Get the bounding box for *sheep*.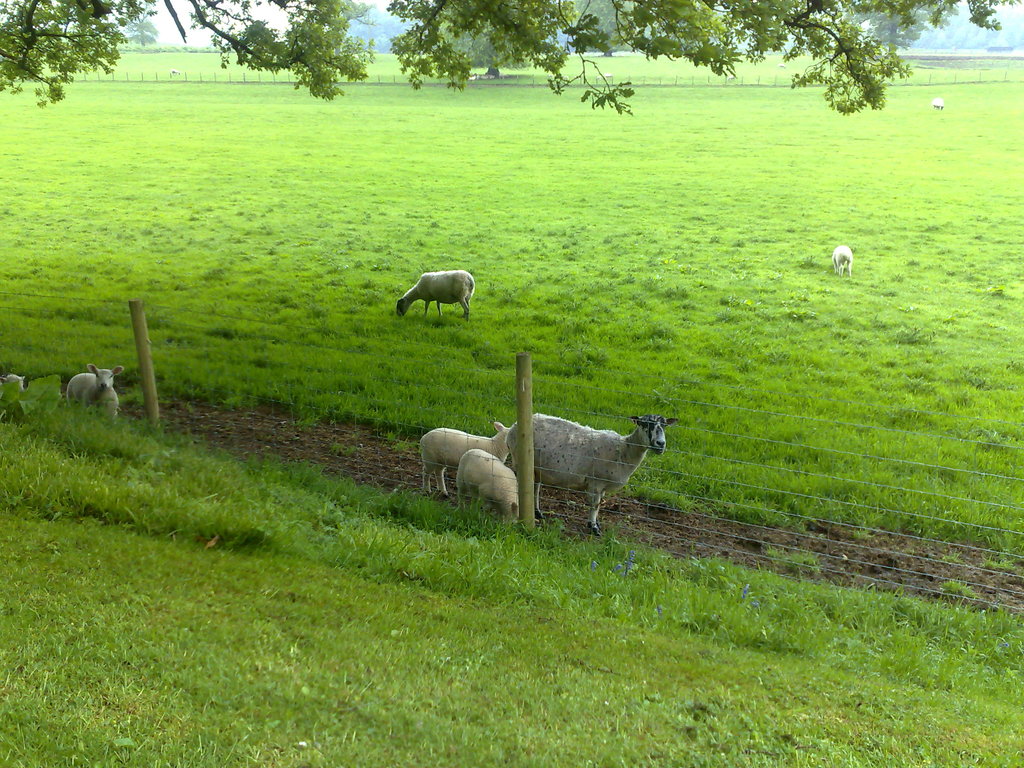
crop(399, 273, 474, 314).
